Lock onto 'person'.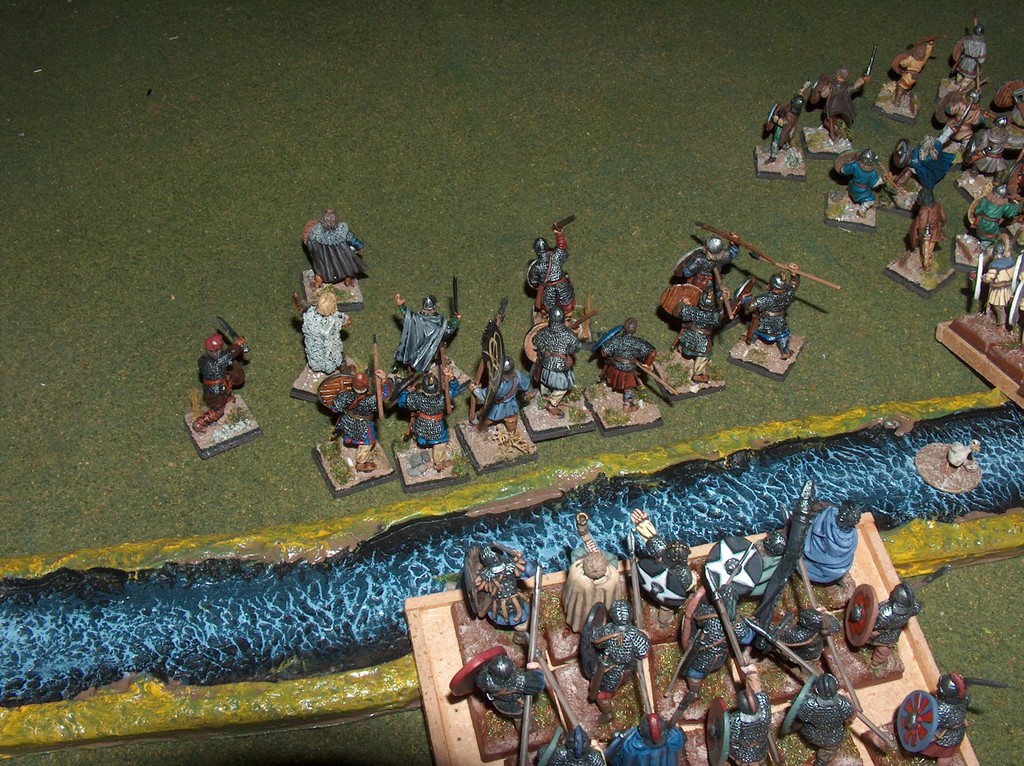
Locked: bbox(475, 657, 542, 737).
